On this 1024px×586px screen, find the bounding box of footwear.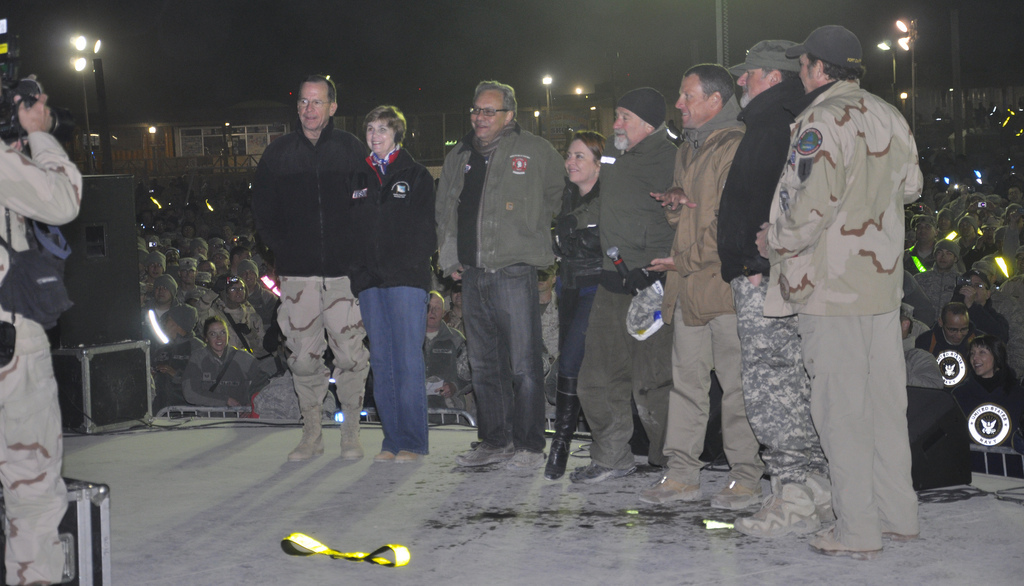
Bounding box: (left=374, top=443, right=394, bottom=463).
